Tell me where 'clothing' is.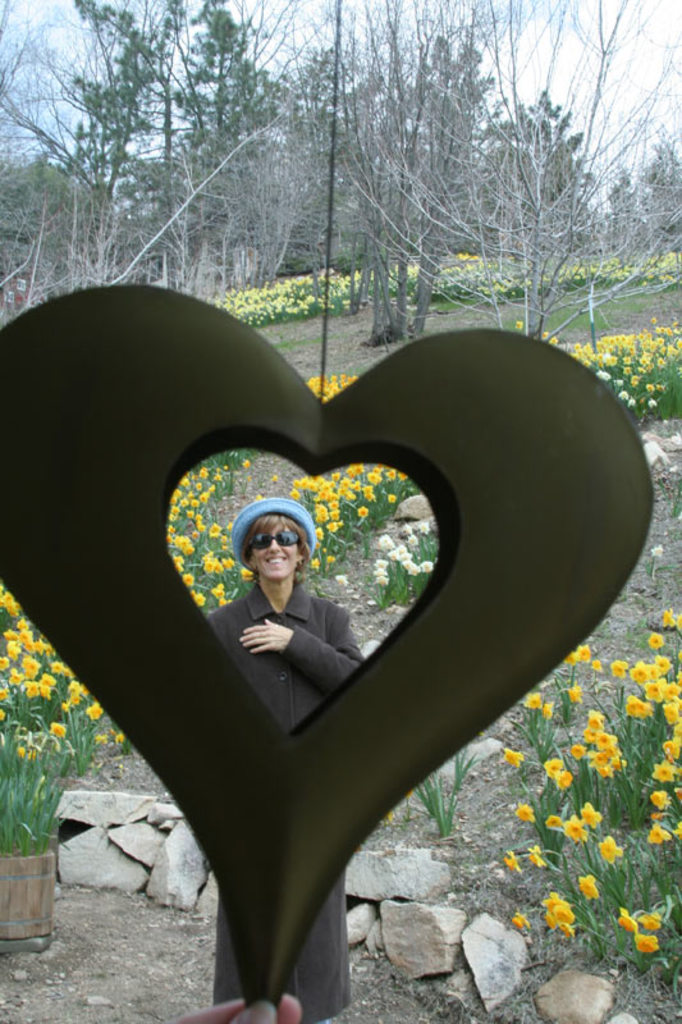
'clothing' is at bbox=(220, 575, 357, 1020).
